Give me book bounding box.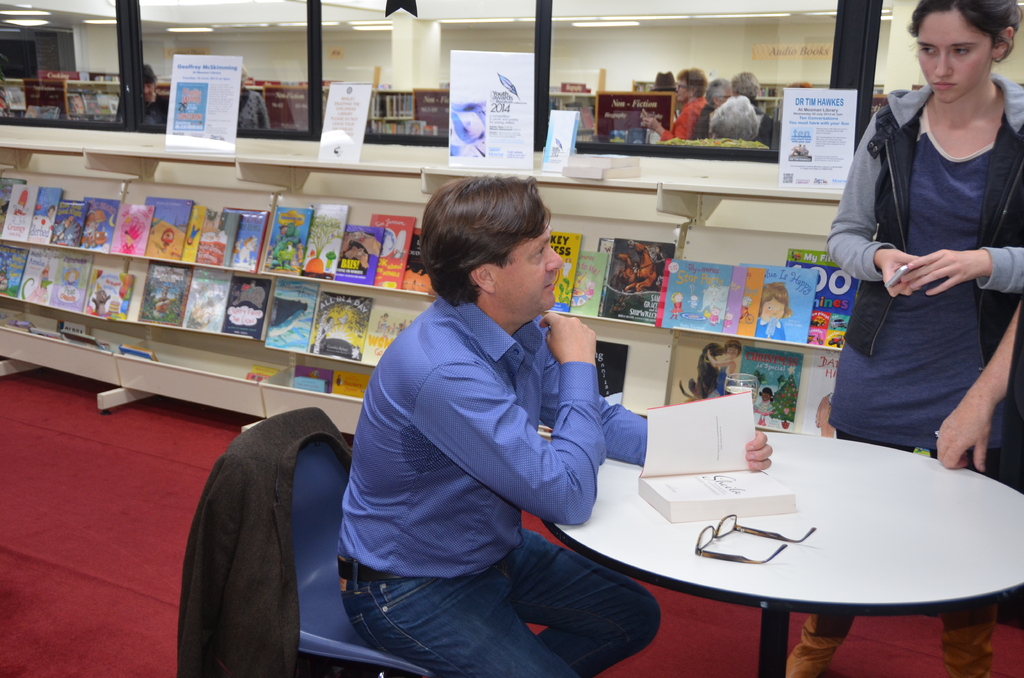
rect(664, 330, 751, 408).
